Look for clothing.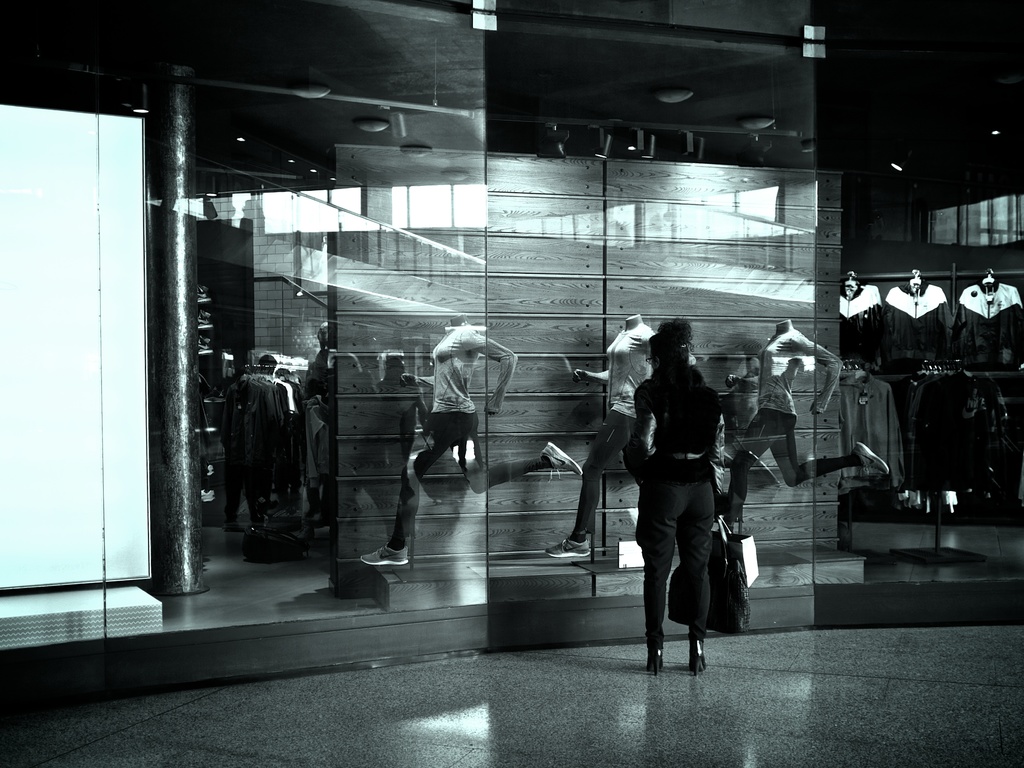
Found: x1=831 y1=284 x2=877 y2=470.
